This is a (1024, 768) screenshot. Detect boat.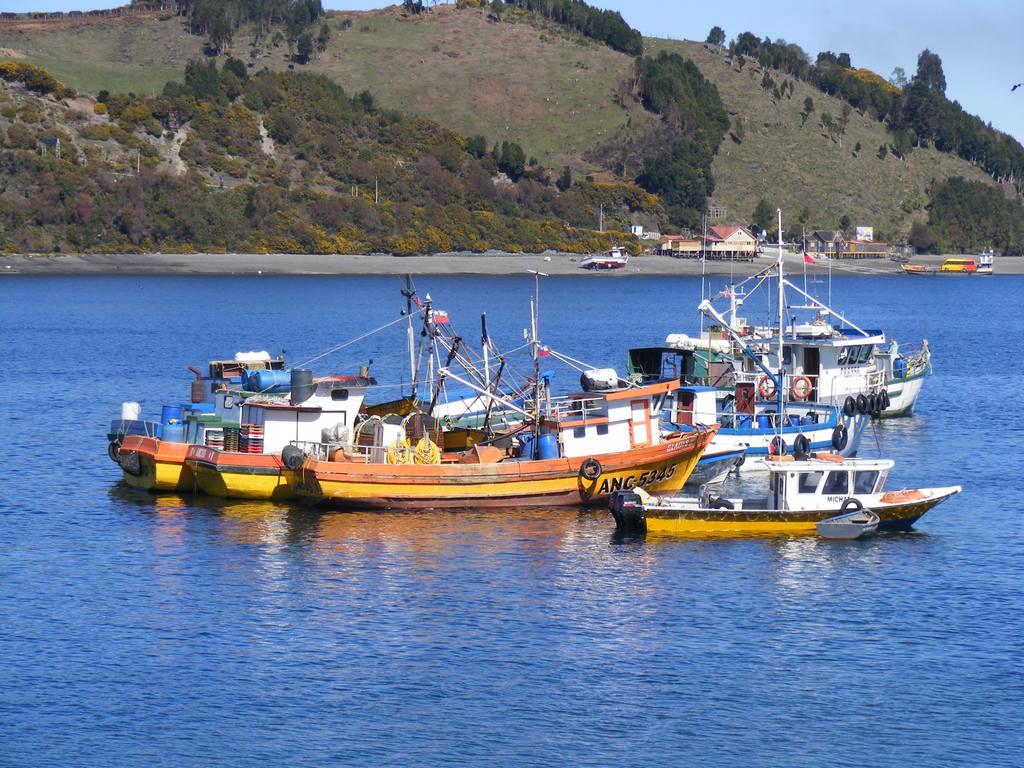
(618,369,896,503).
